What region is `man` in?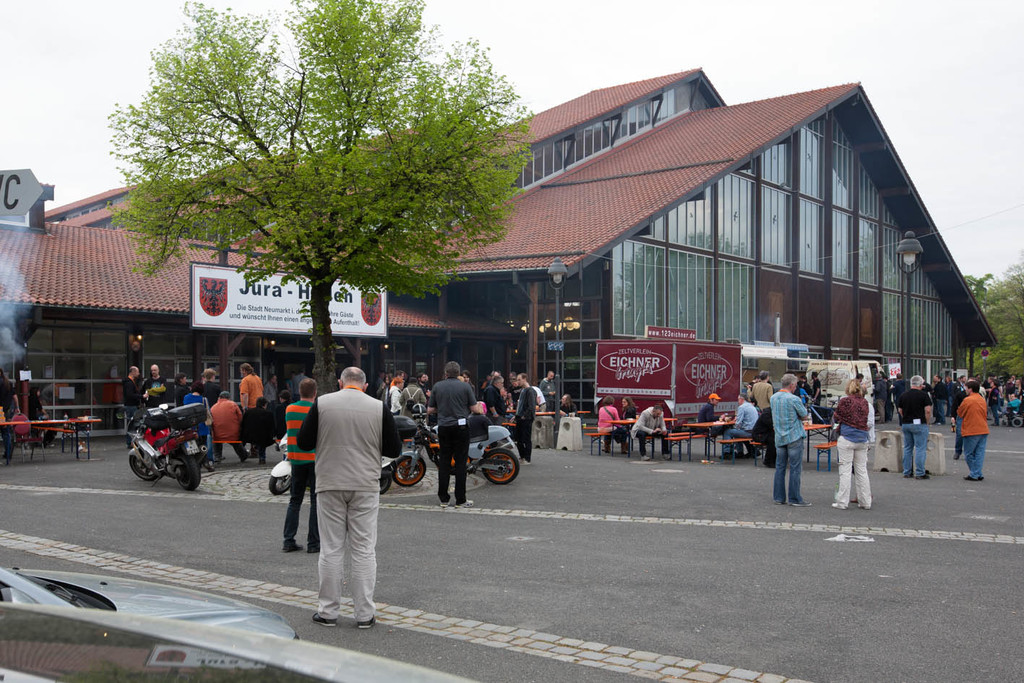
detection(541, 371, 558, 414).
